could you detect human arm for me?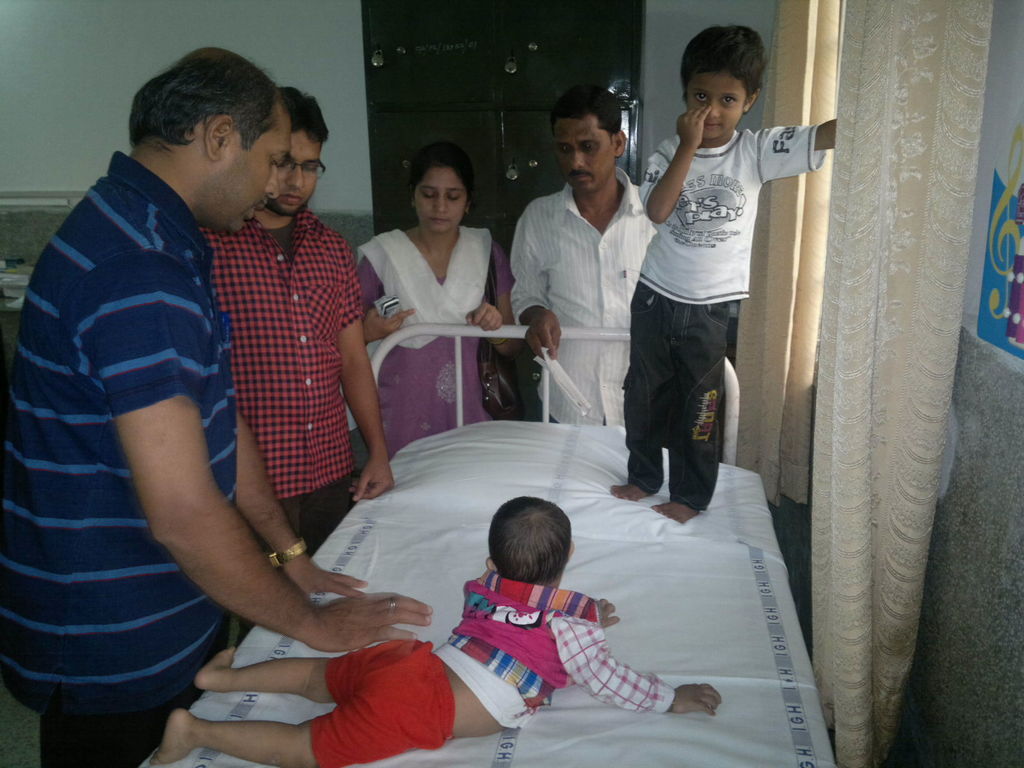
Detection result: [344, 230, 402, 508].
